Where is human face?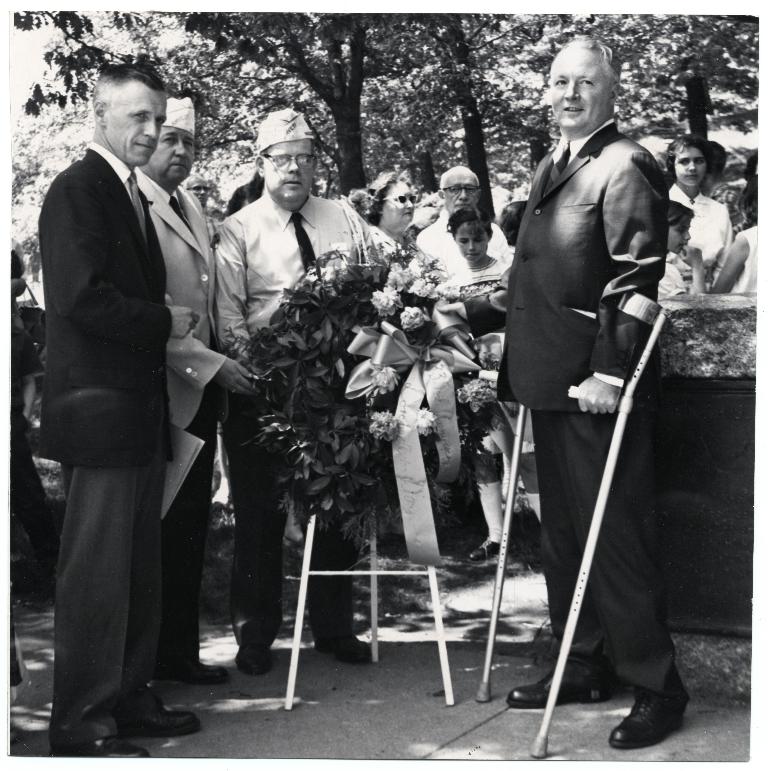
264 139 314 200.
